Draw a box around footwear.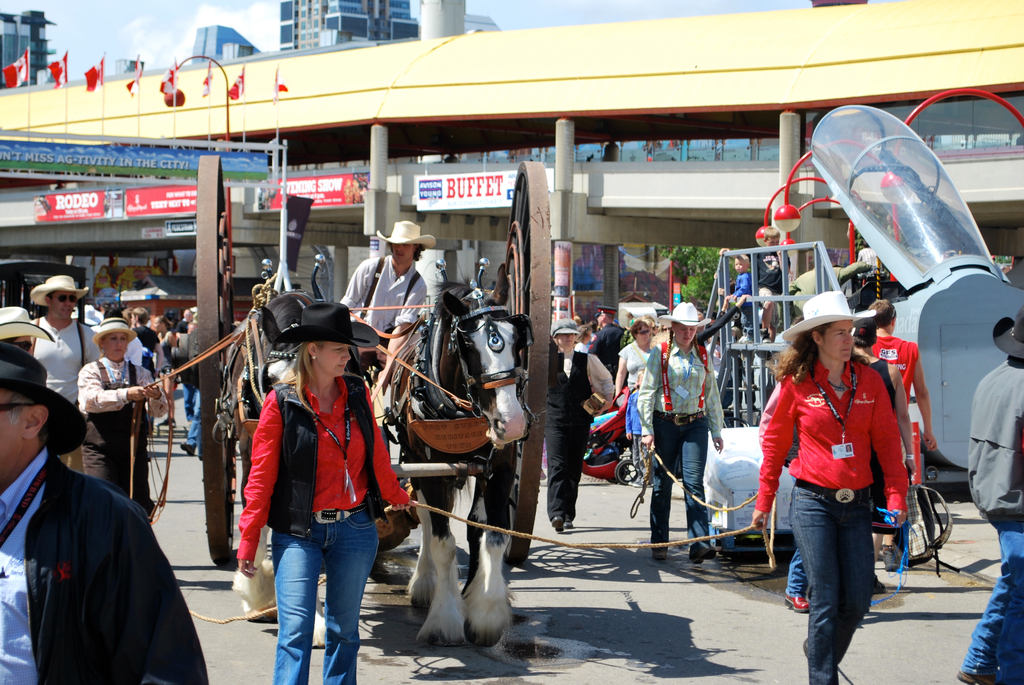
{"left": 874, "top": 579, "right": 886, "bottom": 595}.
